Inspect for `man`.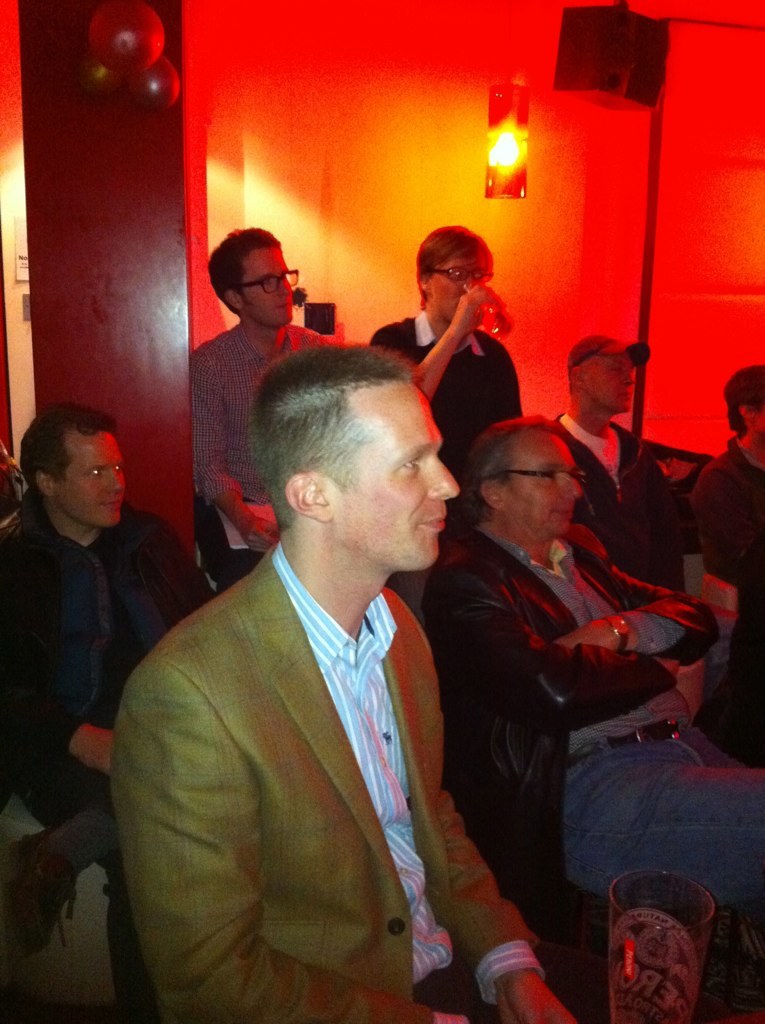
Inspection: box(187, 226, 345, 590).
